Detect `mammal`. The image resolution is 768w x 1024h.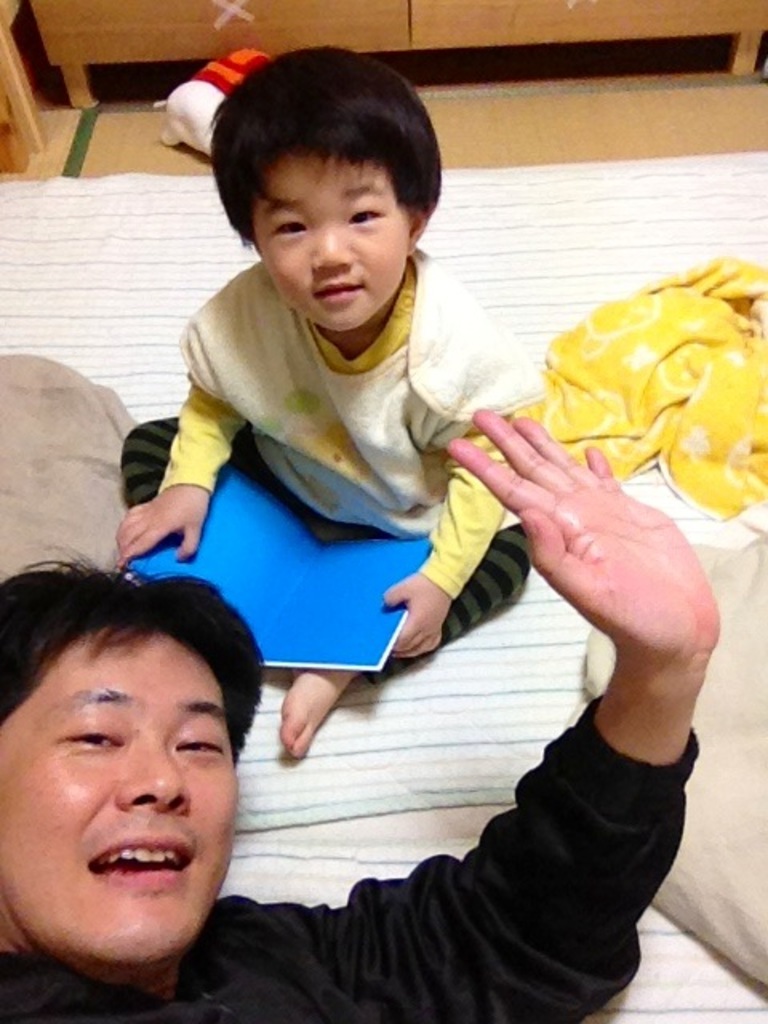
Rect(0, 408, 726, 1022).
